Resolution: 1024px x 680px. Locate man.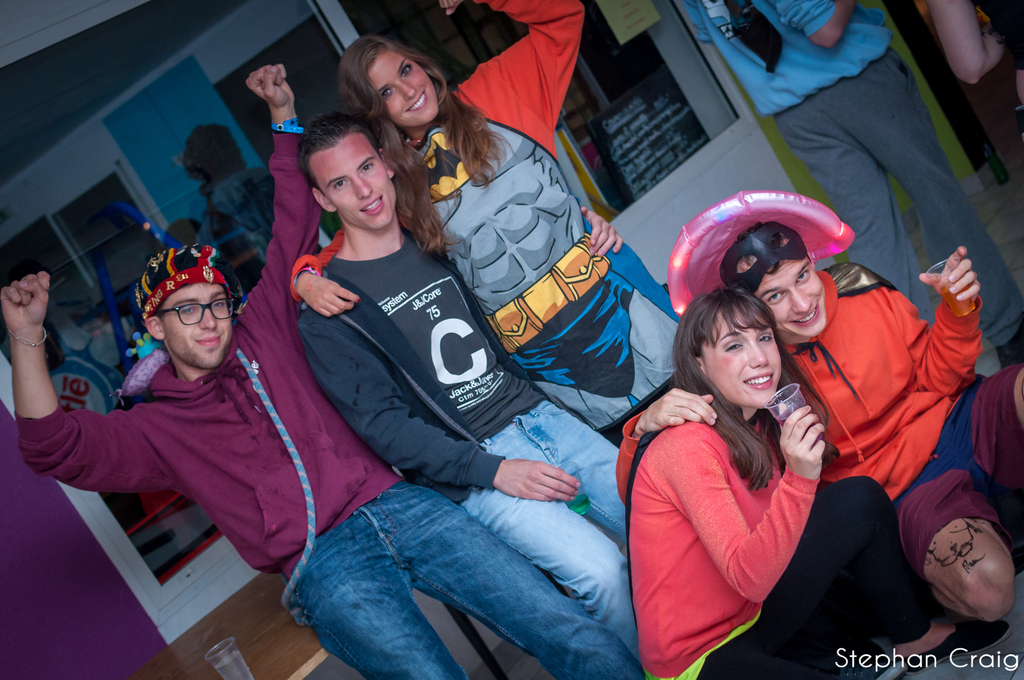
x1=295 y1=109 x2=643 y2=665.
